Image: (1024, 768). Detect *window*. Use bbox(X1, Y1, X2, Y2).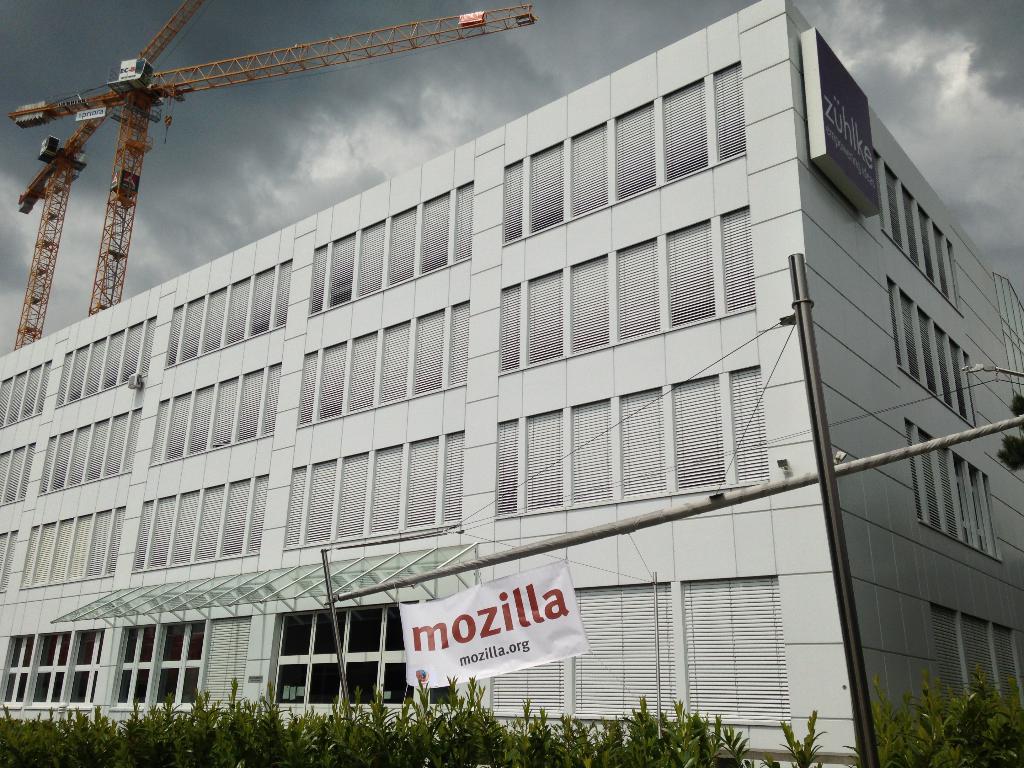
bbox(0, 529, 17, 593).
